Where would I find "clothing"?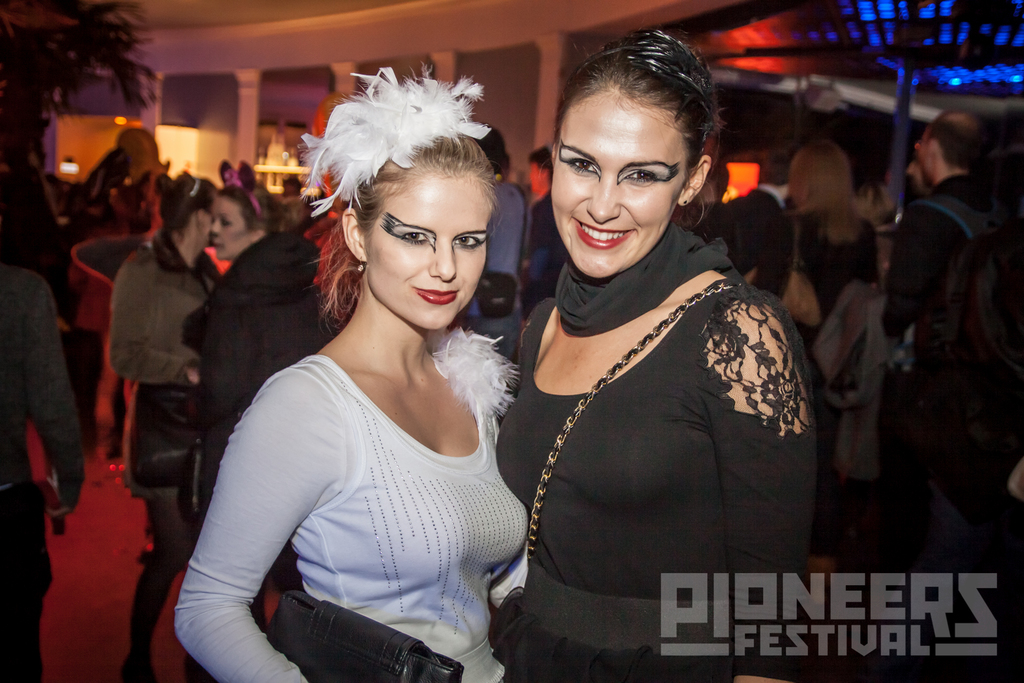
At left=499, top=226, right=815, bottom=661.
